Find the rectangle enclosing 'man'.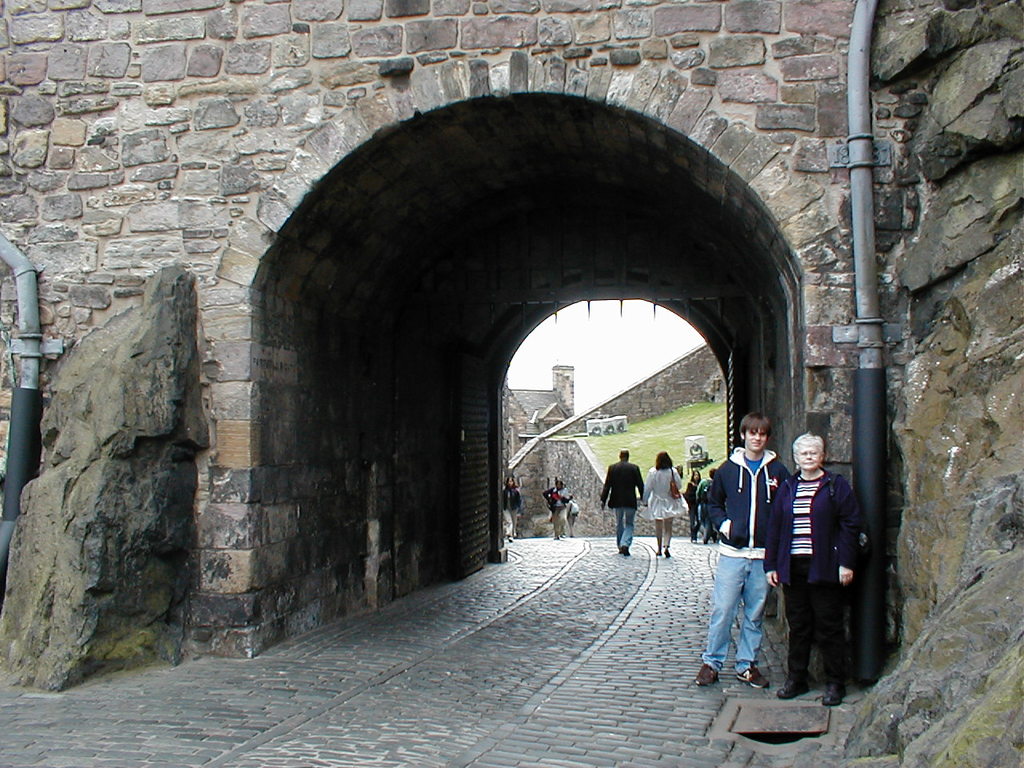
bbox=[598, 441, 647, 560].
